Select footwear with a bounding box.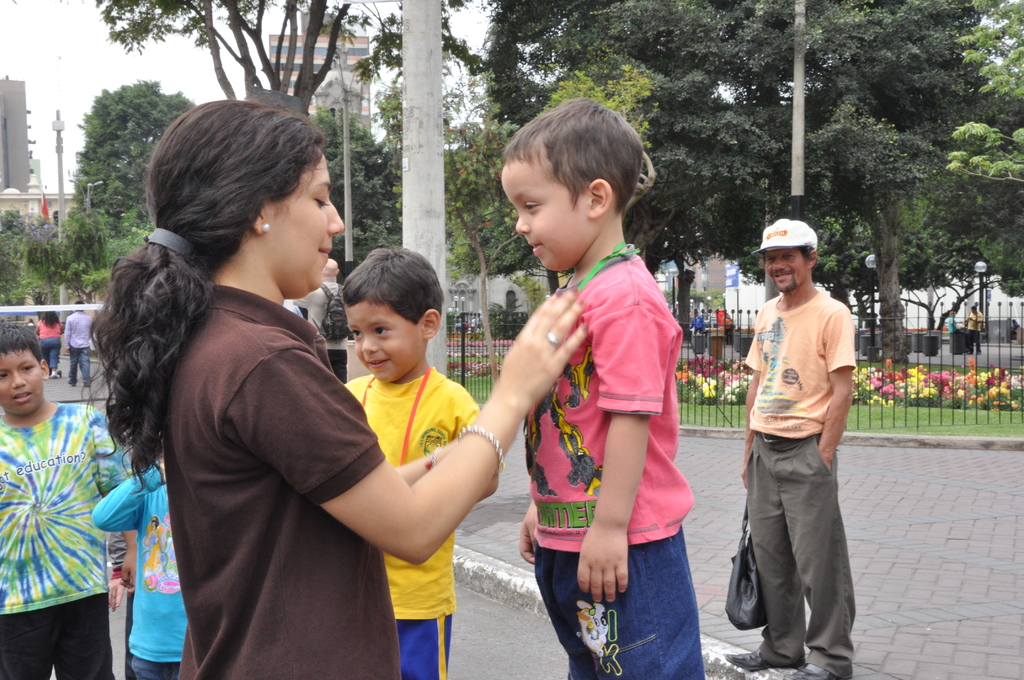
l=722, t=644, r=780, b=670.
